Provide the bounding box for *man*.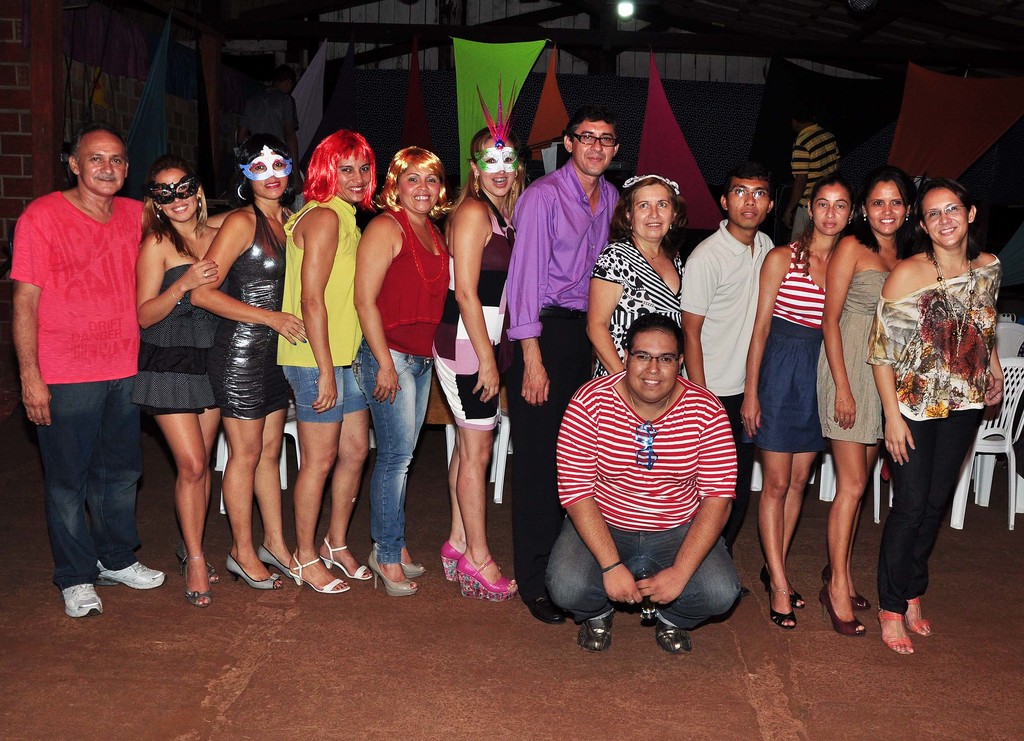
pyautogui.locateOnScreen(778, 107, 843, 243).
